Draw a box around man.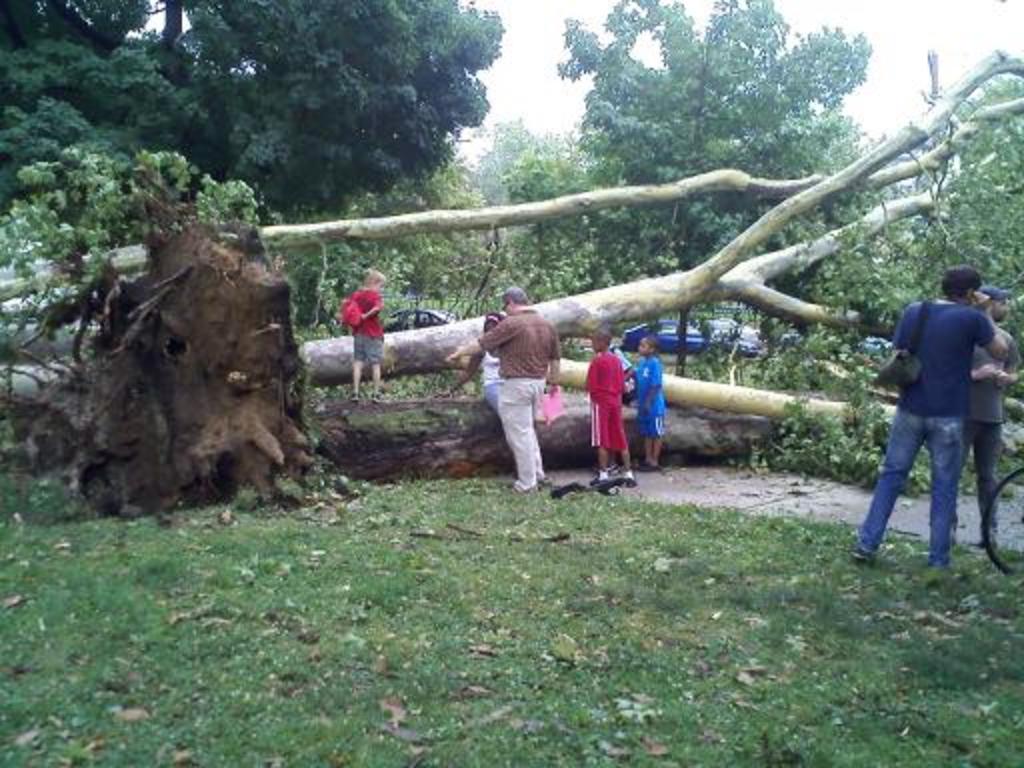
(476,290,560,492).
